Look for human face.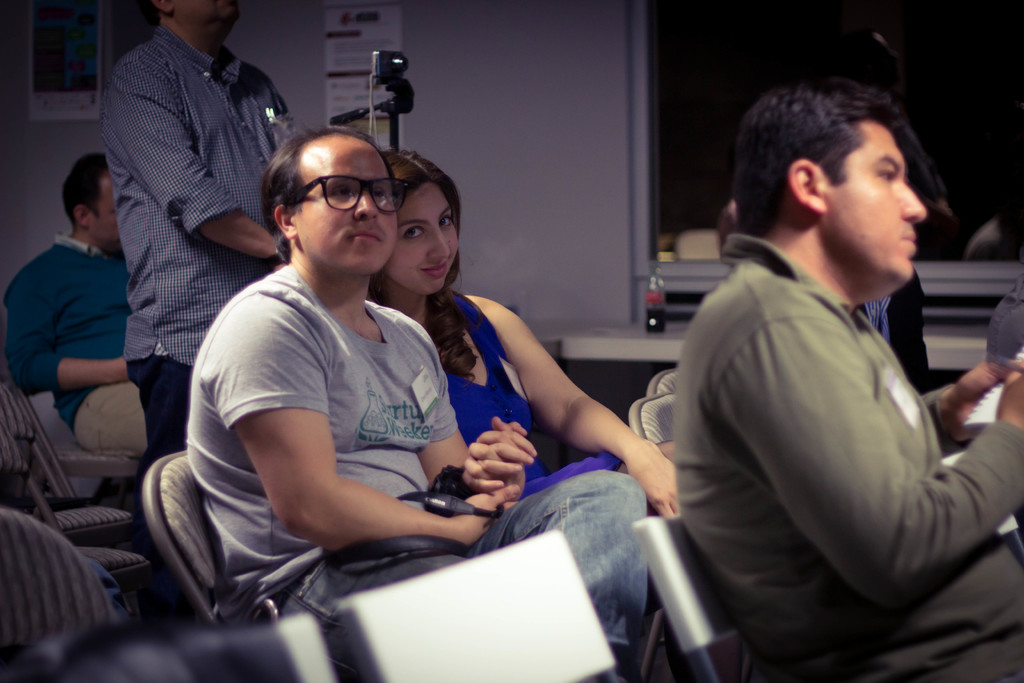
Found: <bbox>819, 117, 927, 285</bbox>.
